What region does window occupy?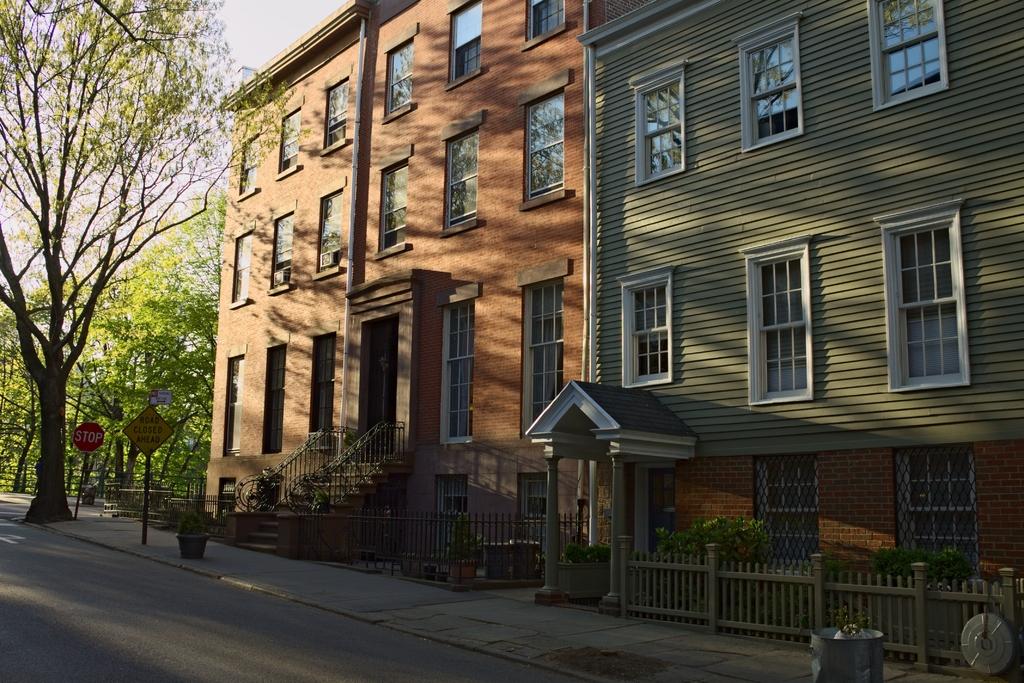
[left=220, top=342, right=244, bottom=461].
